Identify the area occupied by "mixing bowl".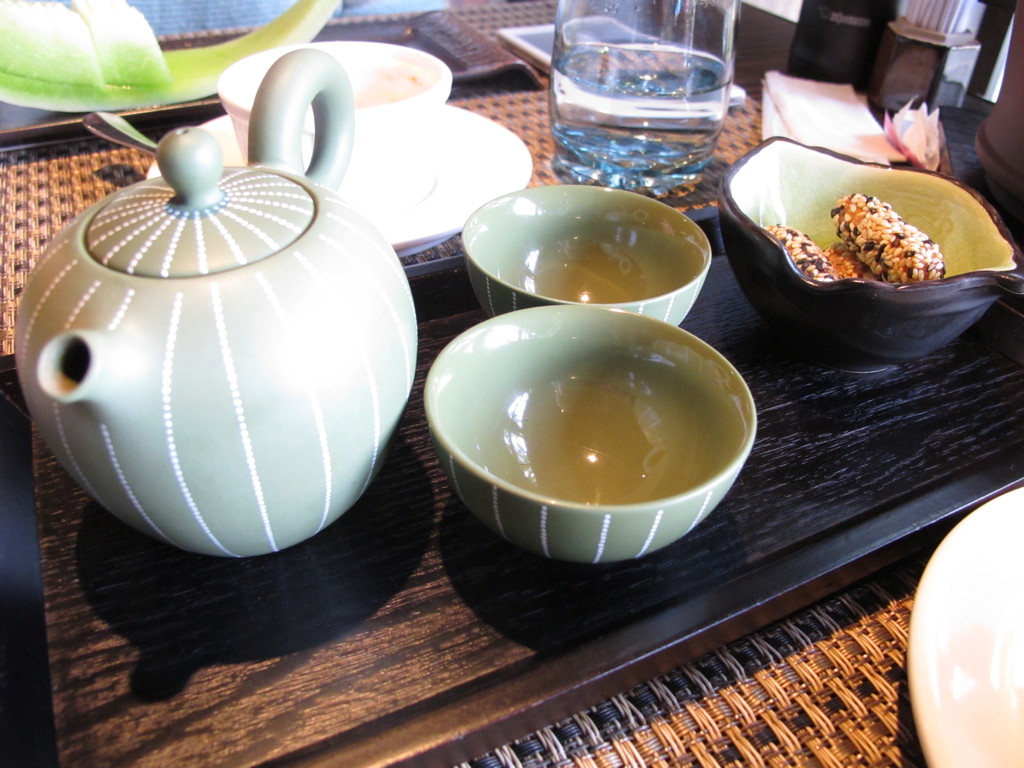
Area: l=427, t=288, r=763, b=577.
